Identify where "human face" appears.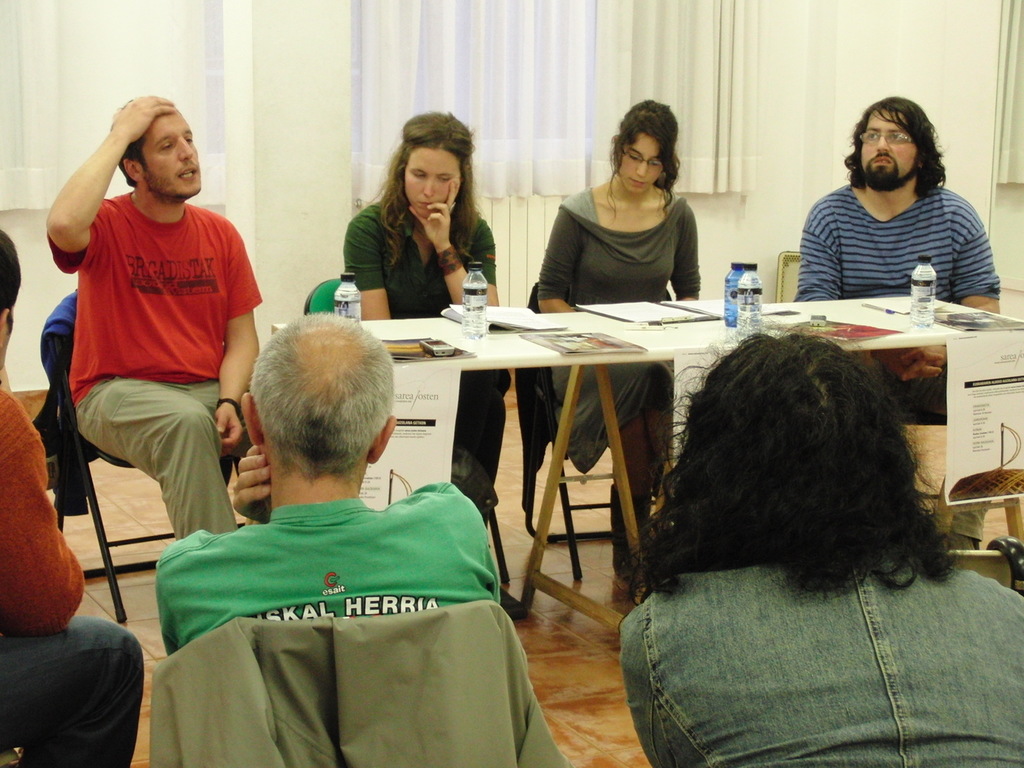
Appears at {"x1": 140, "y1": 112, "x2": 200, "y2": 199}.
